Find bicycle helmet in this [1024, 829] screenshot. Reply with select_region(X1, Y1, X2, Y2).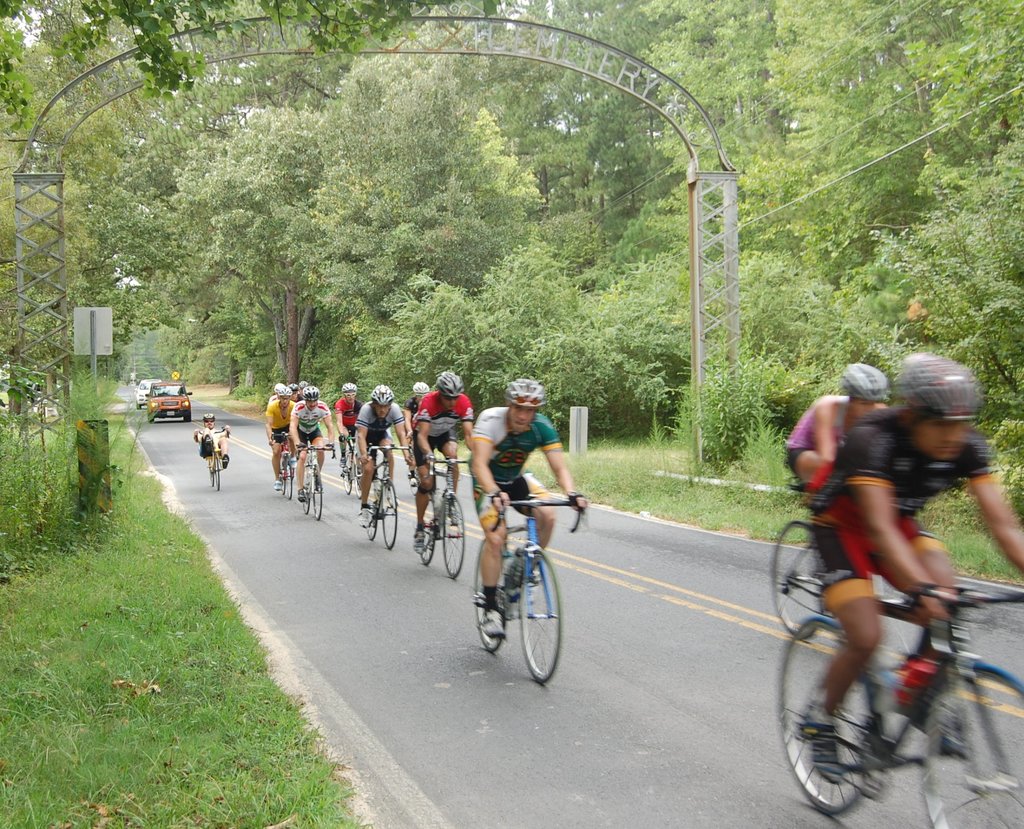
select_region(842, 359, 893, 402).
